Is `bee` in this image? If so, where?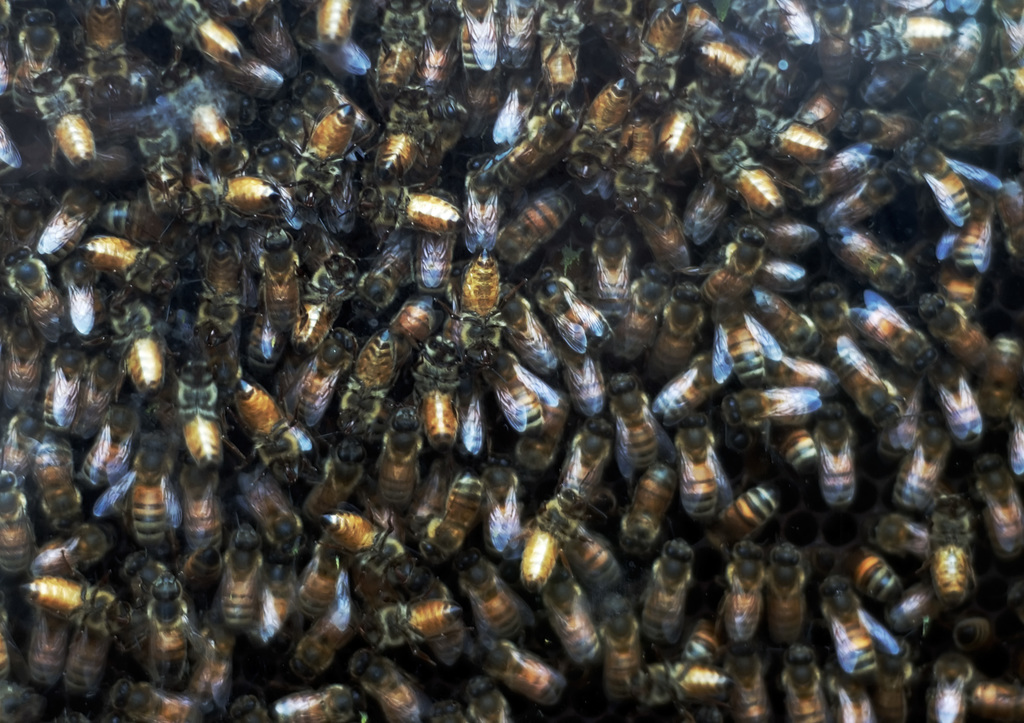
Yes, at x1=764 y1=348 x2=839 y2=400.
